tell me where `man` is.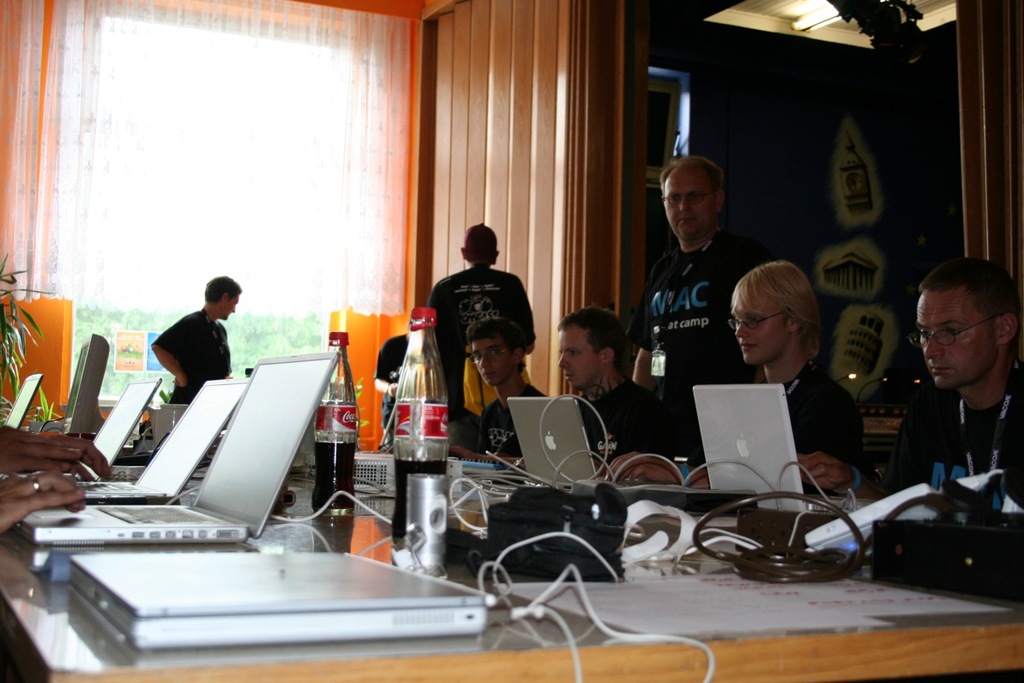
`man` is at crop(461, 320, 549, 455).
